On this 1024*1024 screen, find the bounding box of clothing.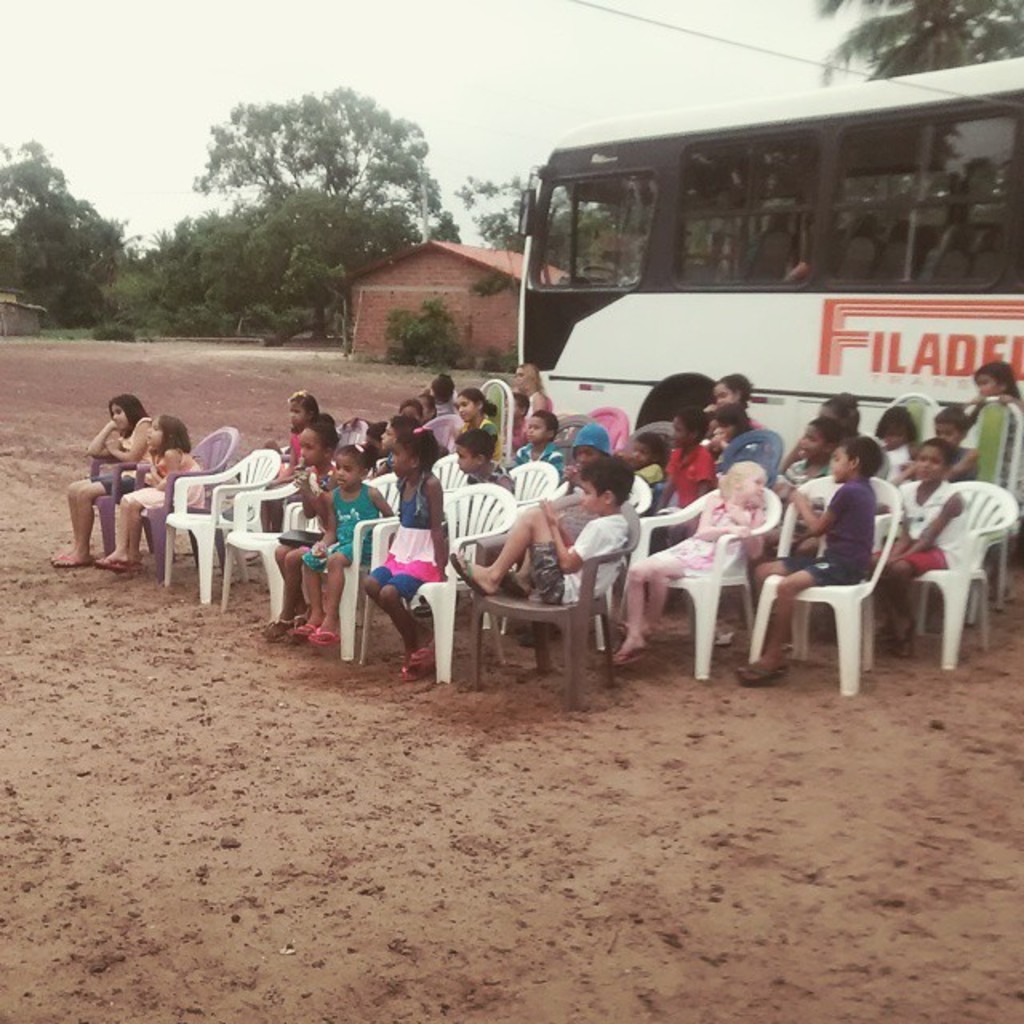
Bounding box: left=878, top=442, right=910, bottom=482.
